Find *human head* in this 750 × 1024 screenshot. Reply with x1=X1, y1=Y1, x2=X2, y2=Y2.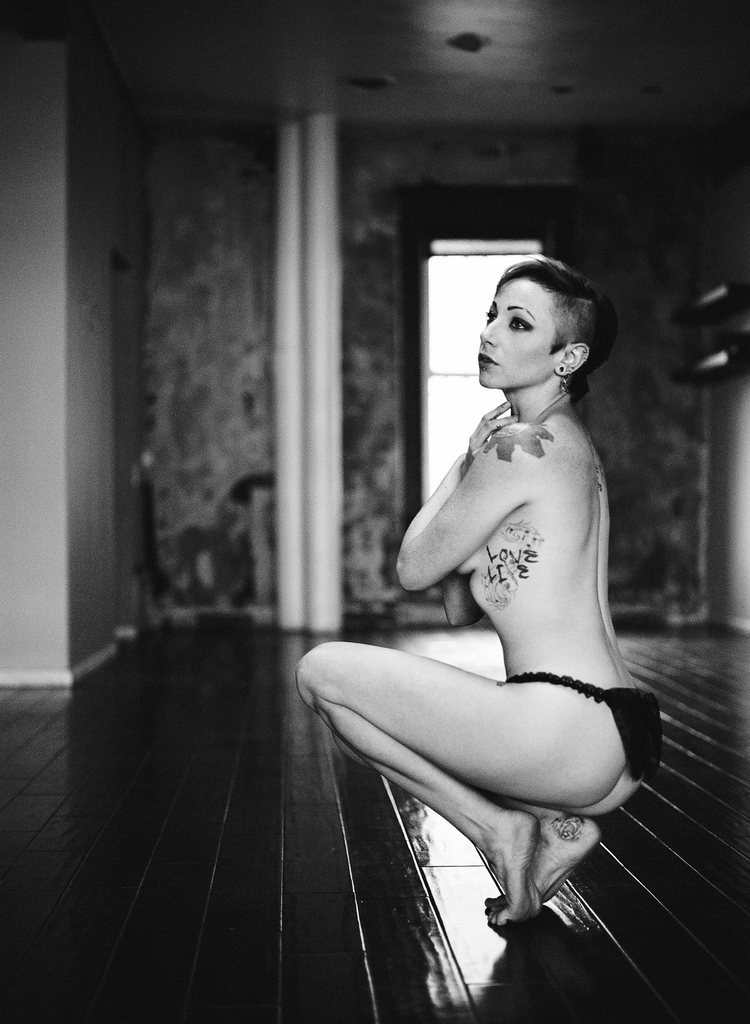
x1=476, y1=253, x2=613, y2=403.
